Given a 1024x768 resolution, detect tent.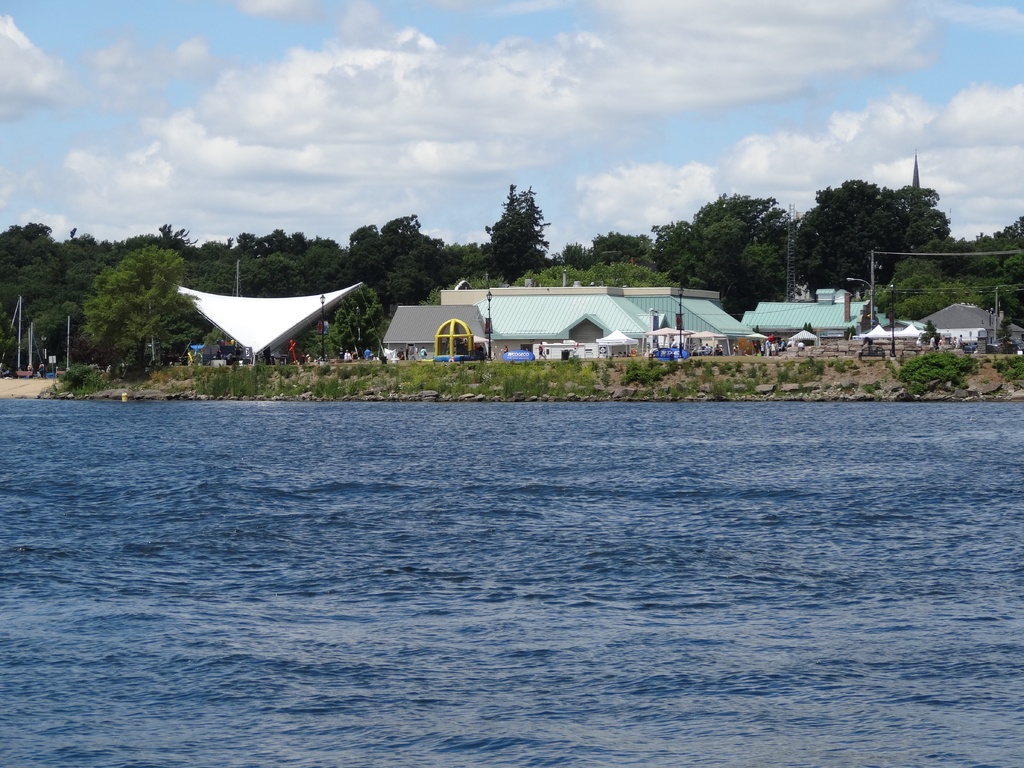
867:319:892:355.
